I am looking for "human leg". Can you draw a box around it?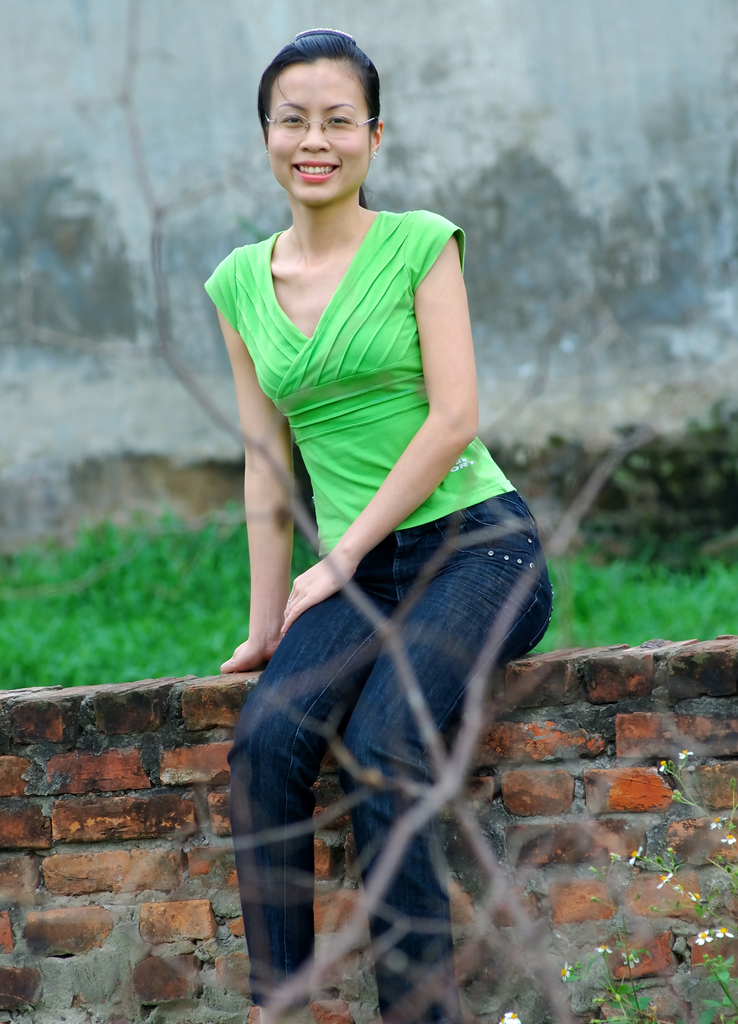
Sure, the bounding box is bbox(330, 488, 566, 1021).
